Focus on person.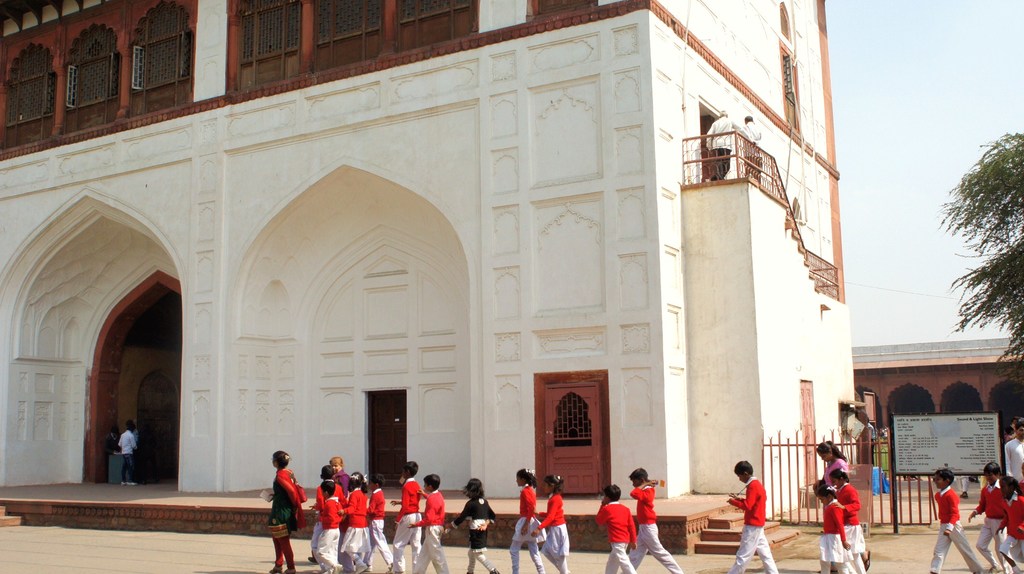
Focused at Rect(389, 459, 419, 573).
